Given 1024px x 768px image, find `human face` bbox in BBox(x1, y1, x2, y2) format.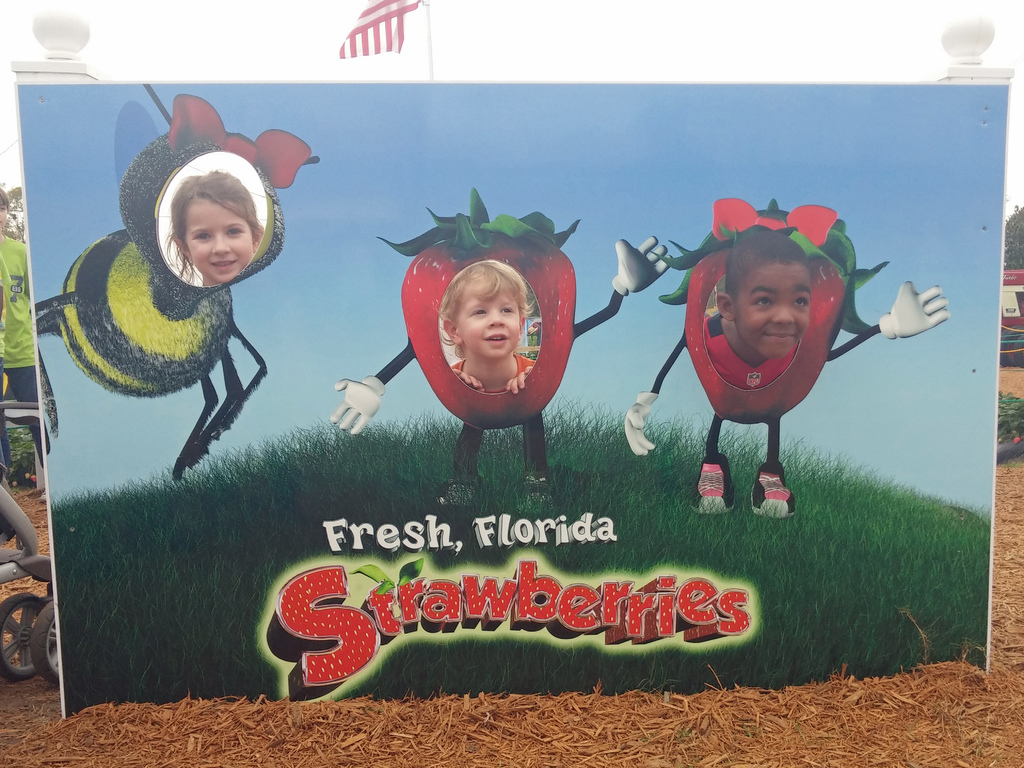
BBox(188, 202, 255, 278).
